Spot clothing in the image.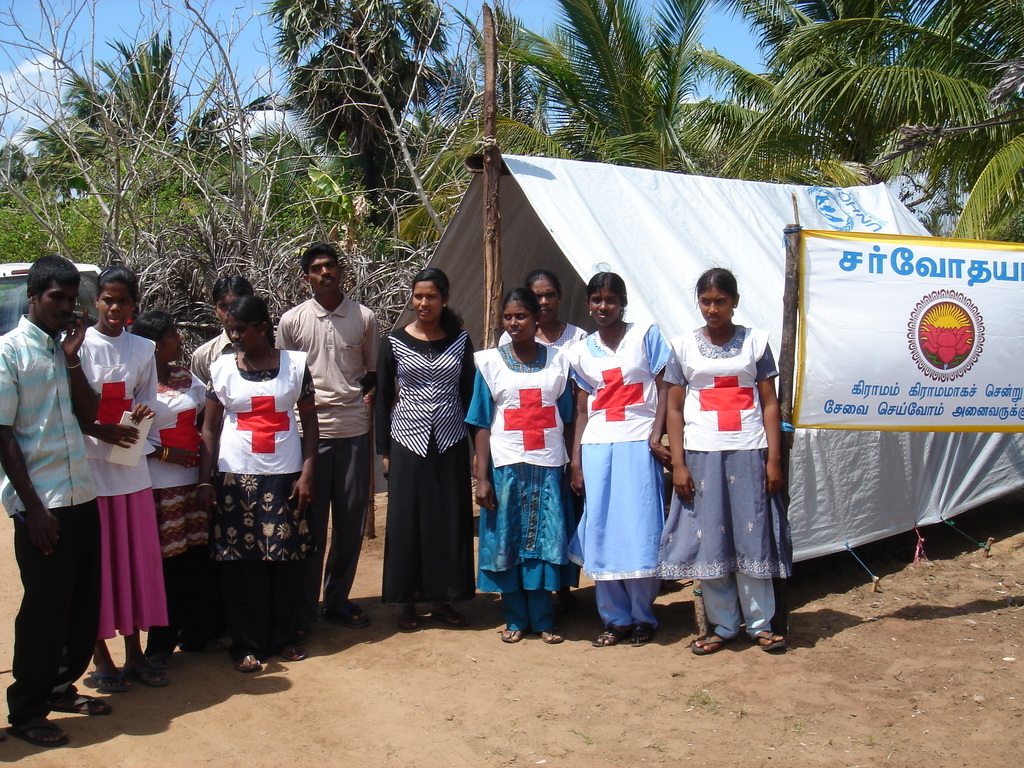
clothing found at {"left": 156, "top": 371, "right": 220, "bottom": 483}.
